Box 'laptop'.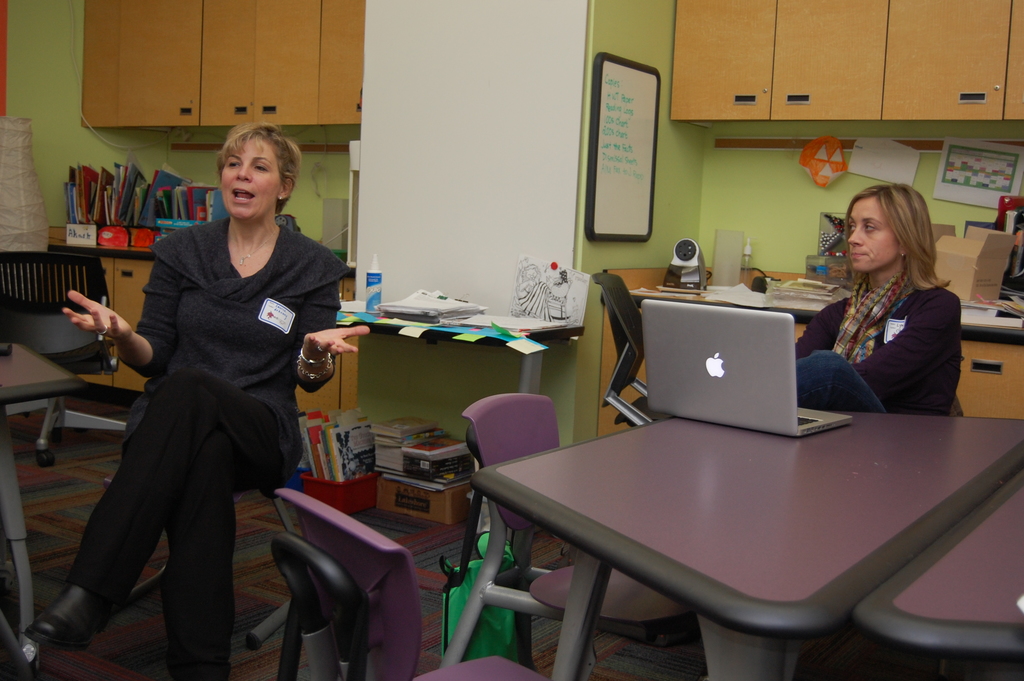
region(615, 268, 851, 446).
